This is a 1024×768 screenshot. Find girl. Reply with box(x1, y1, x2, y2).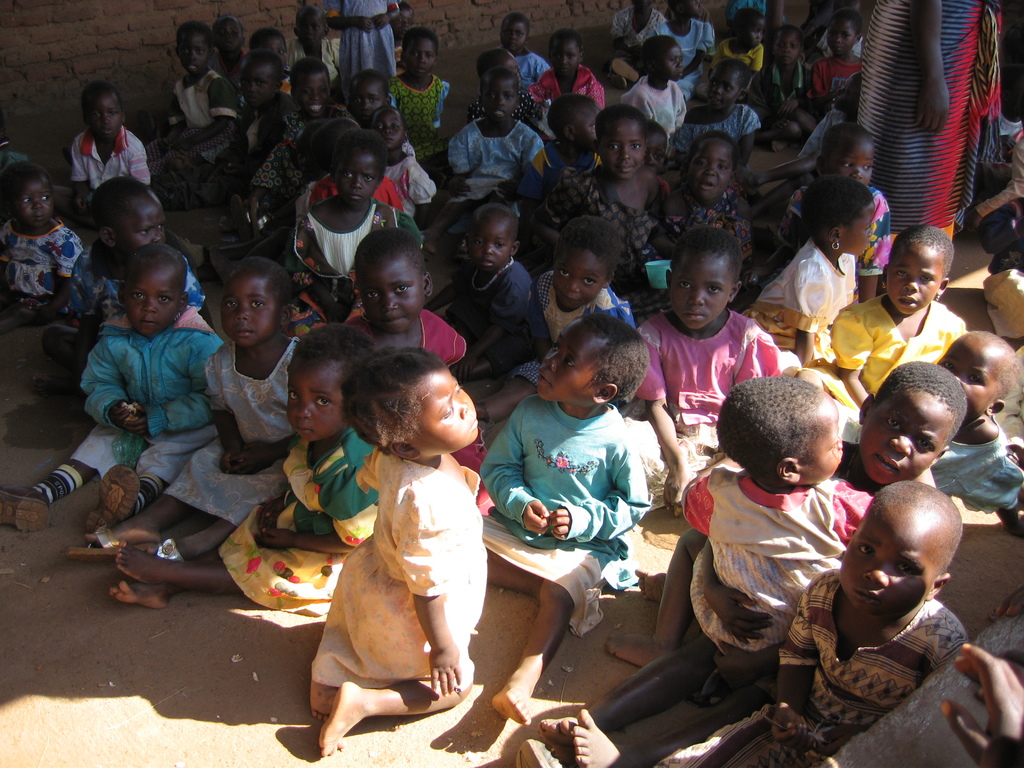
box(795, 224, 964, 412).
